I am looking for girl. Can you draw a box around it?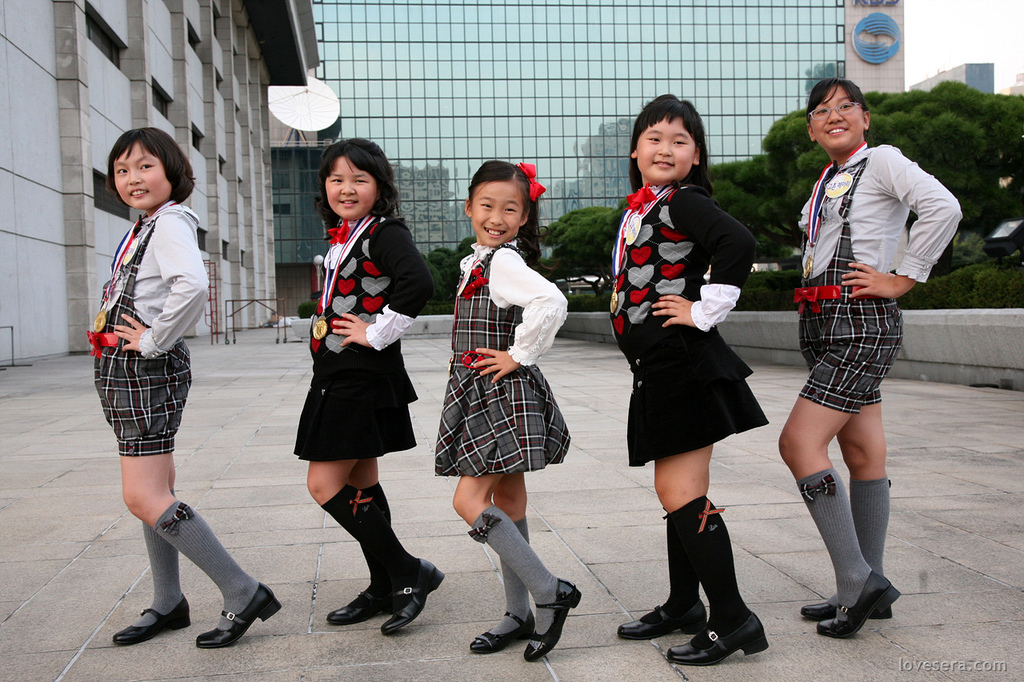
Sure, the bounding box is 82/130/282/648.
